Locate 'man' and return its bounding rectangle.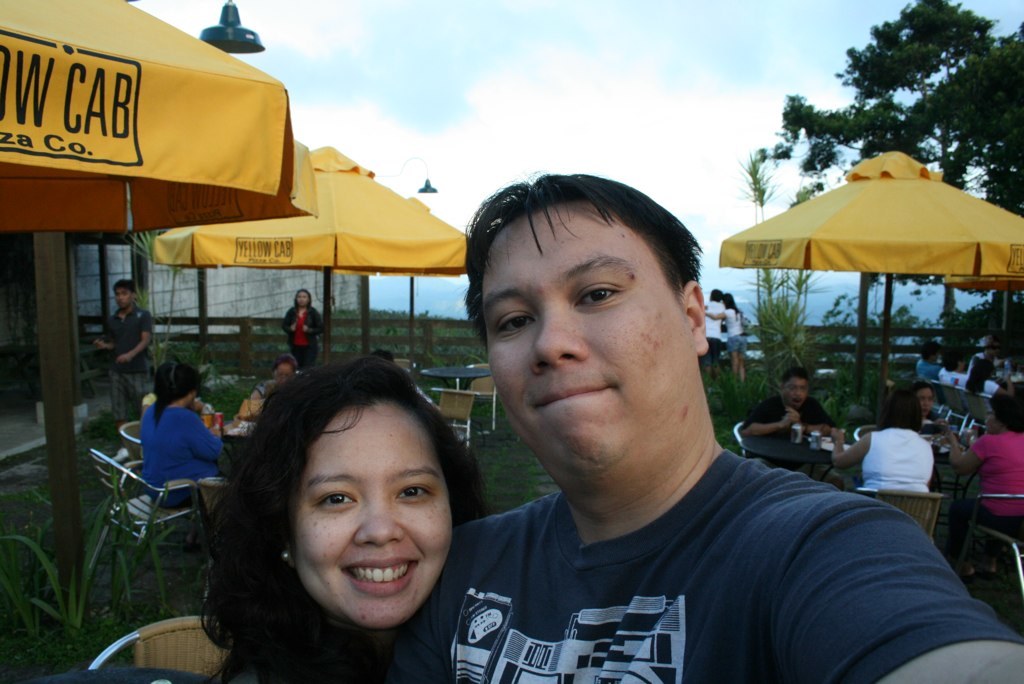
select_region(741, 365, 838, 483).
